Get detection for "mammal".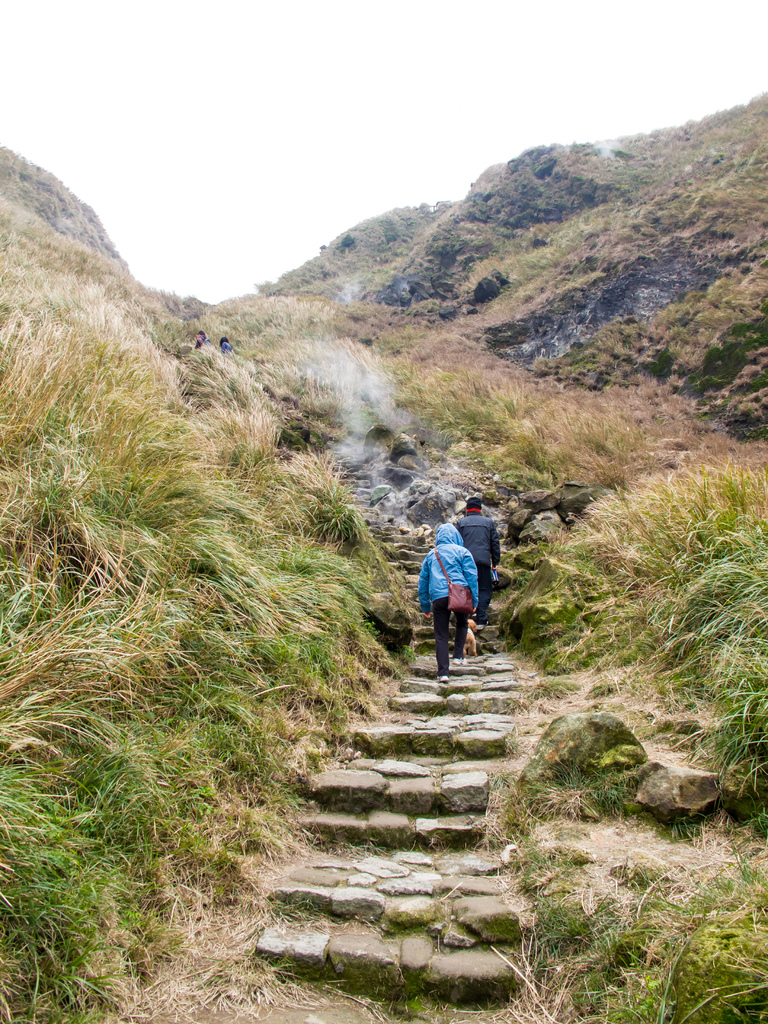
Detection: (452, 492, 506, 621).
